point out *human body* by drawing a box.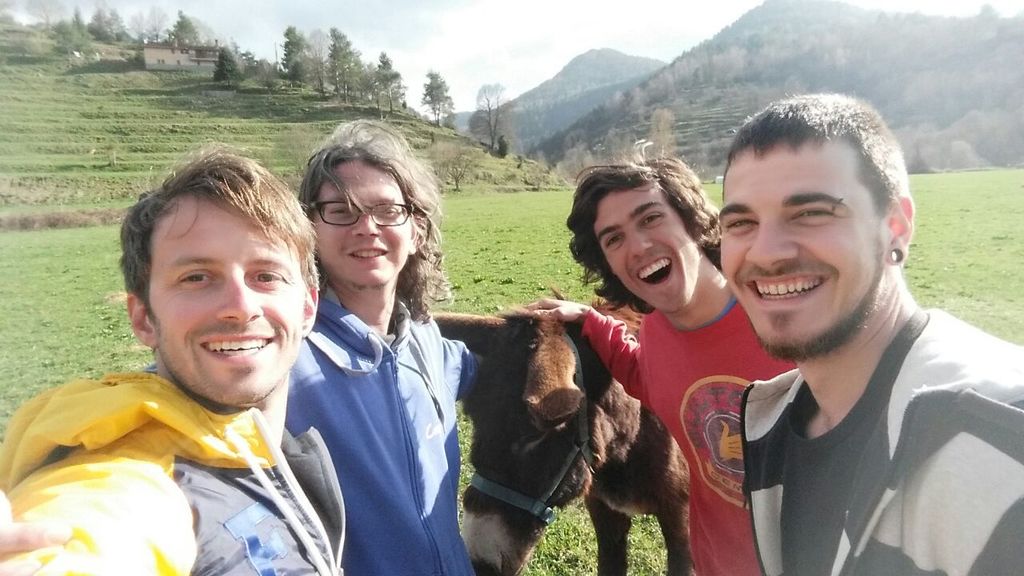
bbox=[0, 140, 346, 575].
